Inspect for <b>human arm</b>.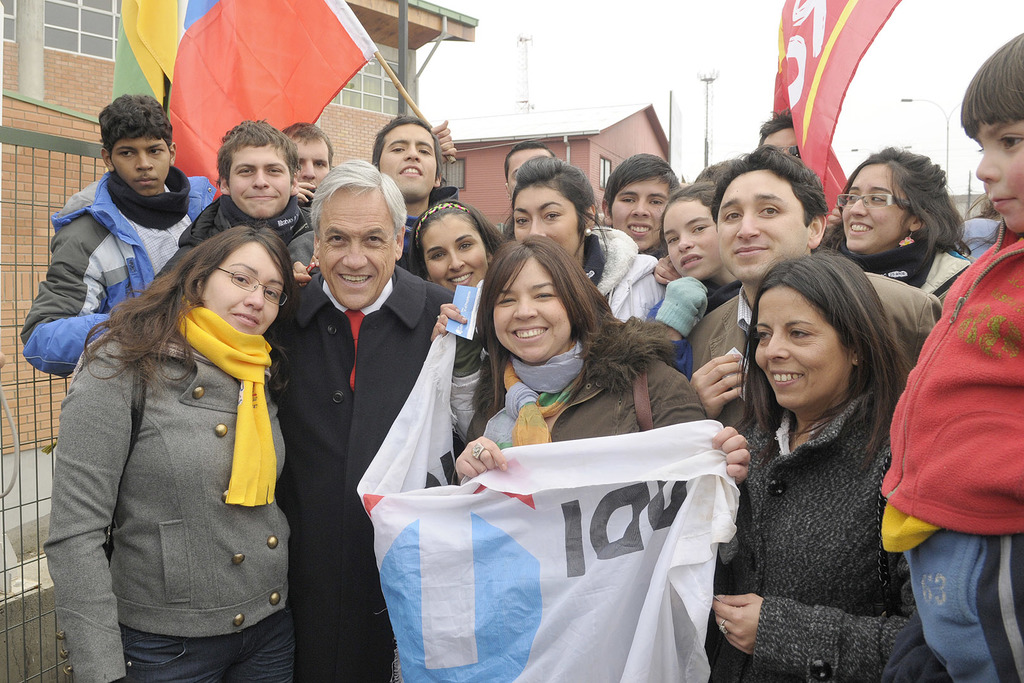
Inspection: <box>696,353,770,446</box>.
